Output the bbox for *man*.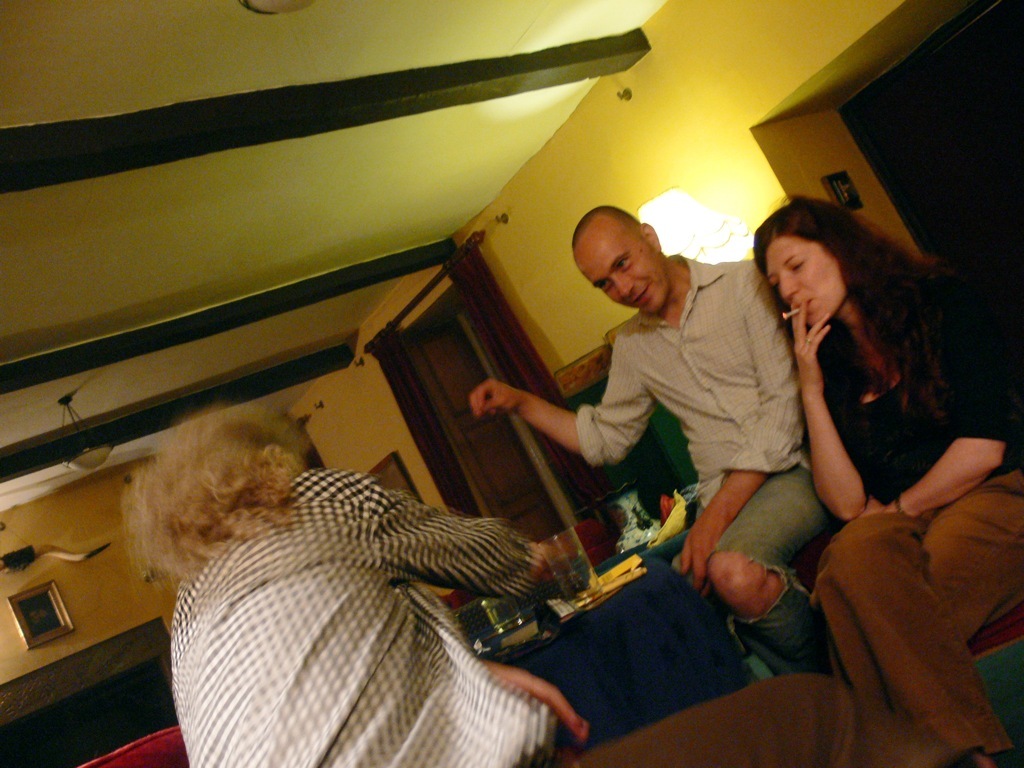
470 200 840 685.
